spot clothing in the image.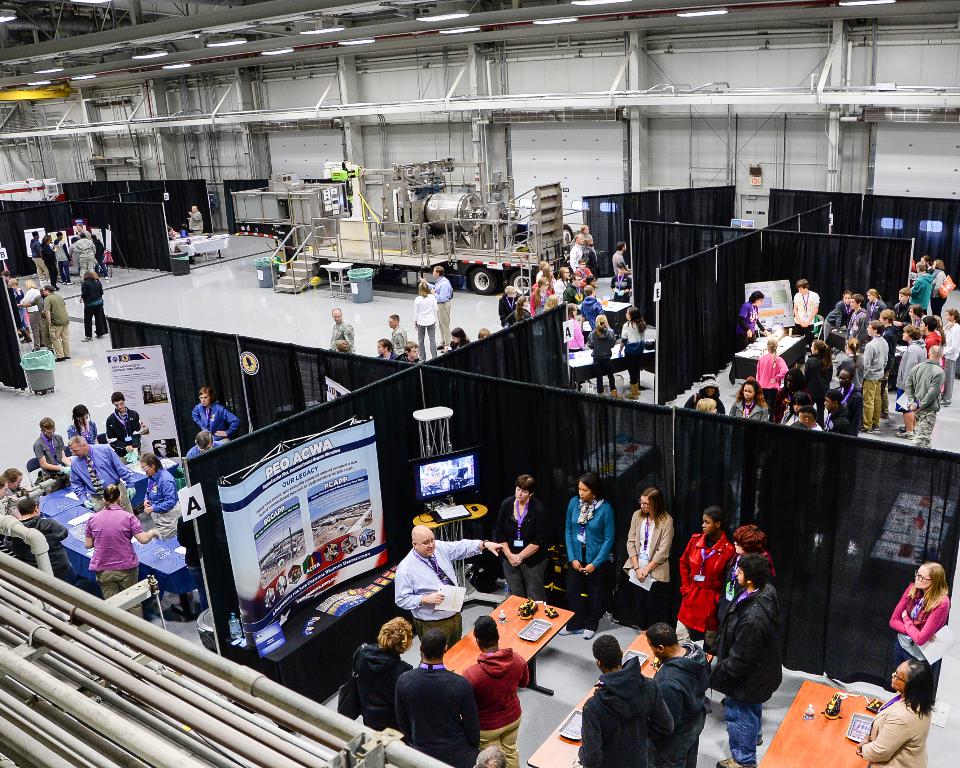
clothing found at <region>40, 294, 68, 352</region>.
